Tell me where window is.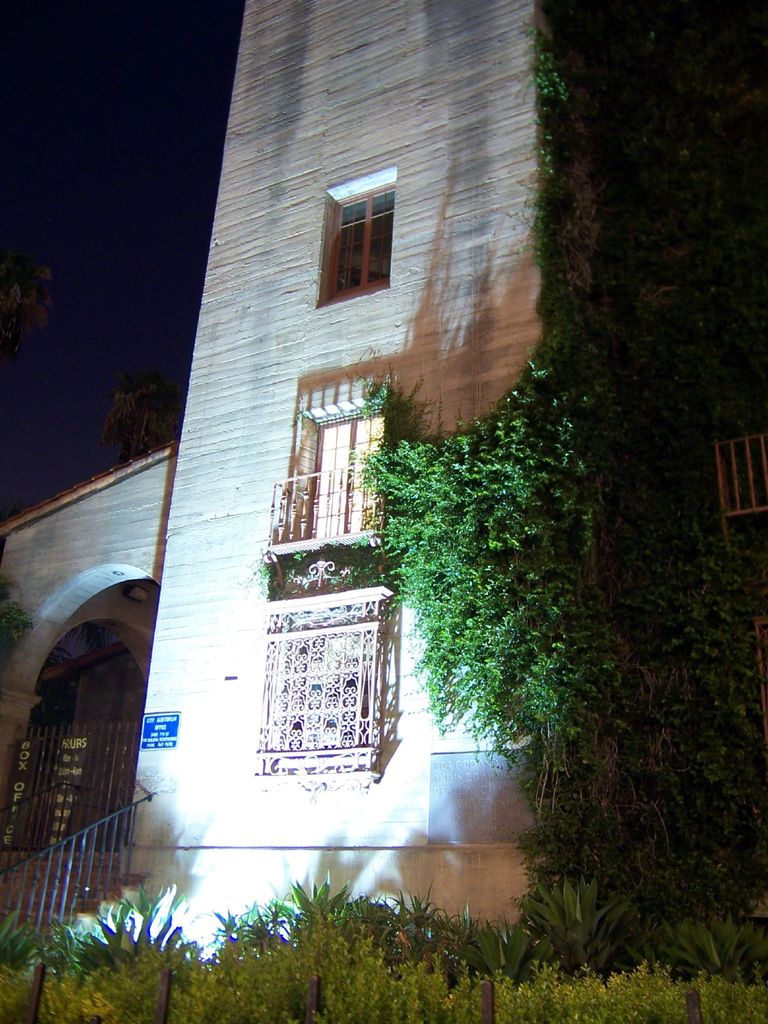
window is at <box>259,595,392,779</box>.
